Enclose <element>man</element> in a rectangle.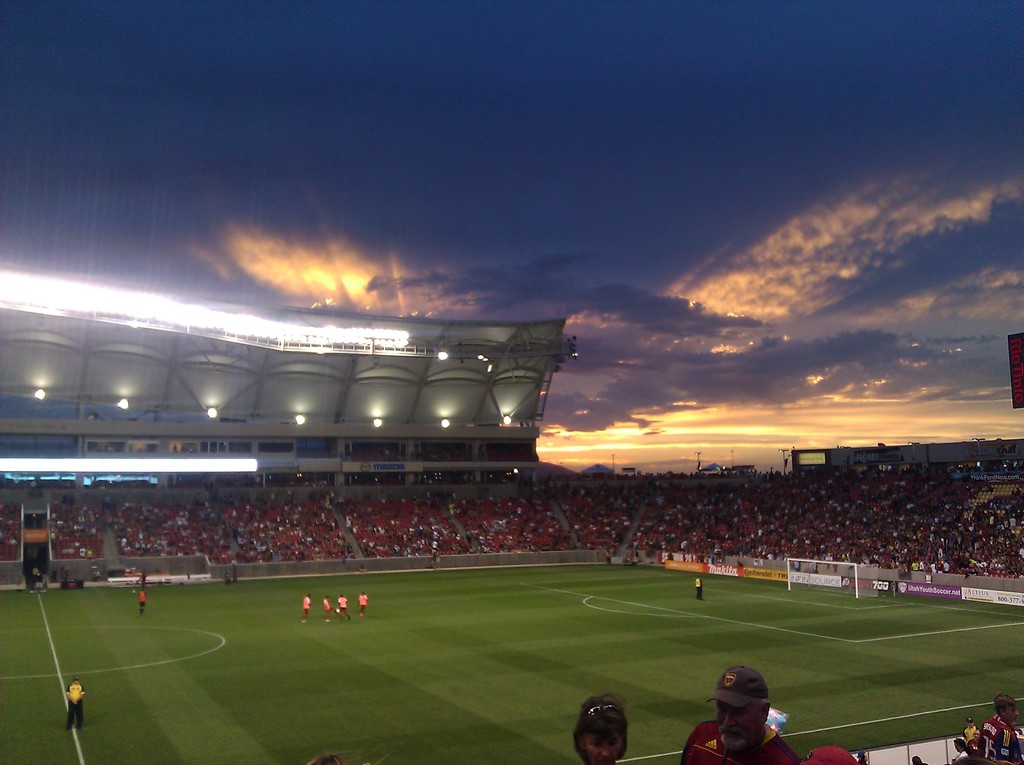
(left=692, top=574, right=704, bottom=602).
